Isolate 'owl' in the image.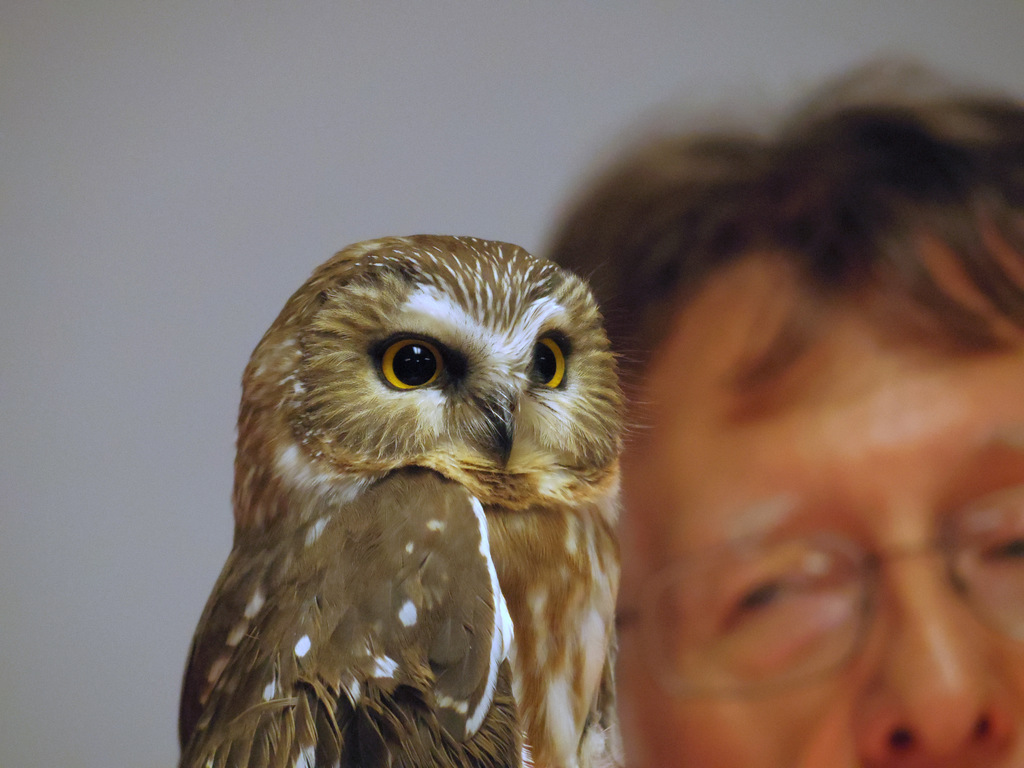
Isolated region: <box>175,227,655,767</box>.
